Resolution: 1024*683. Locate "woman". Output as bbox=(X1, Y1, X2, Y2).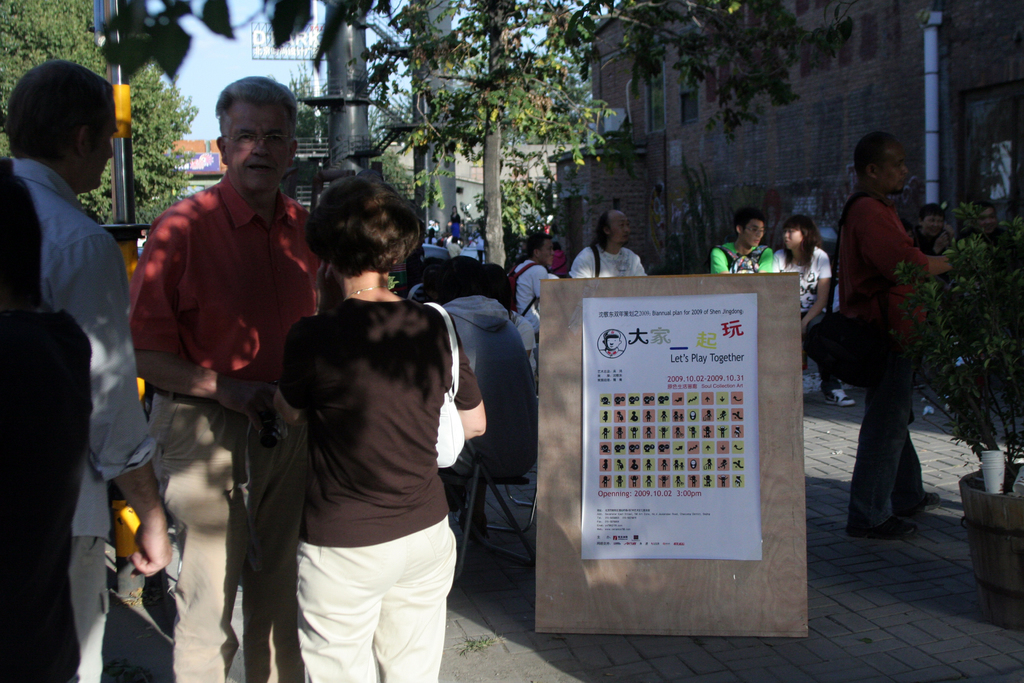
bbox=(257, 170, 472, 682).
